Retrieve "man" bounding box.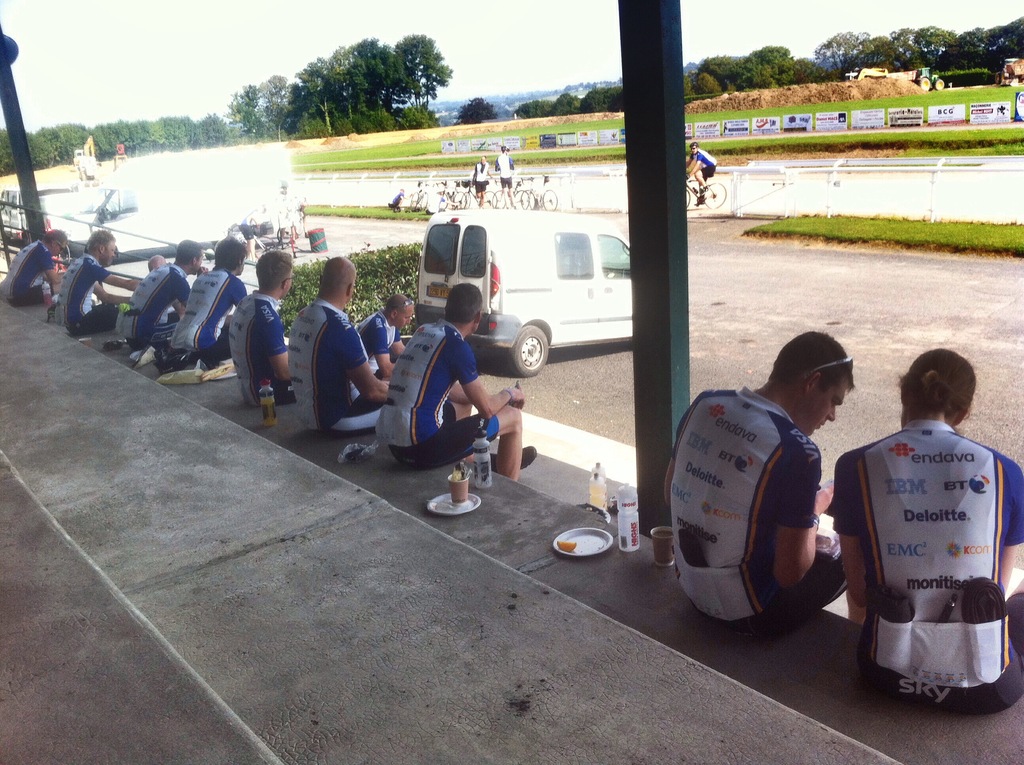
Bounding box: {"left": 680, "top": 134, "right": 725, "bottom": 202}.
